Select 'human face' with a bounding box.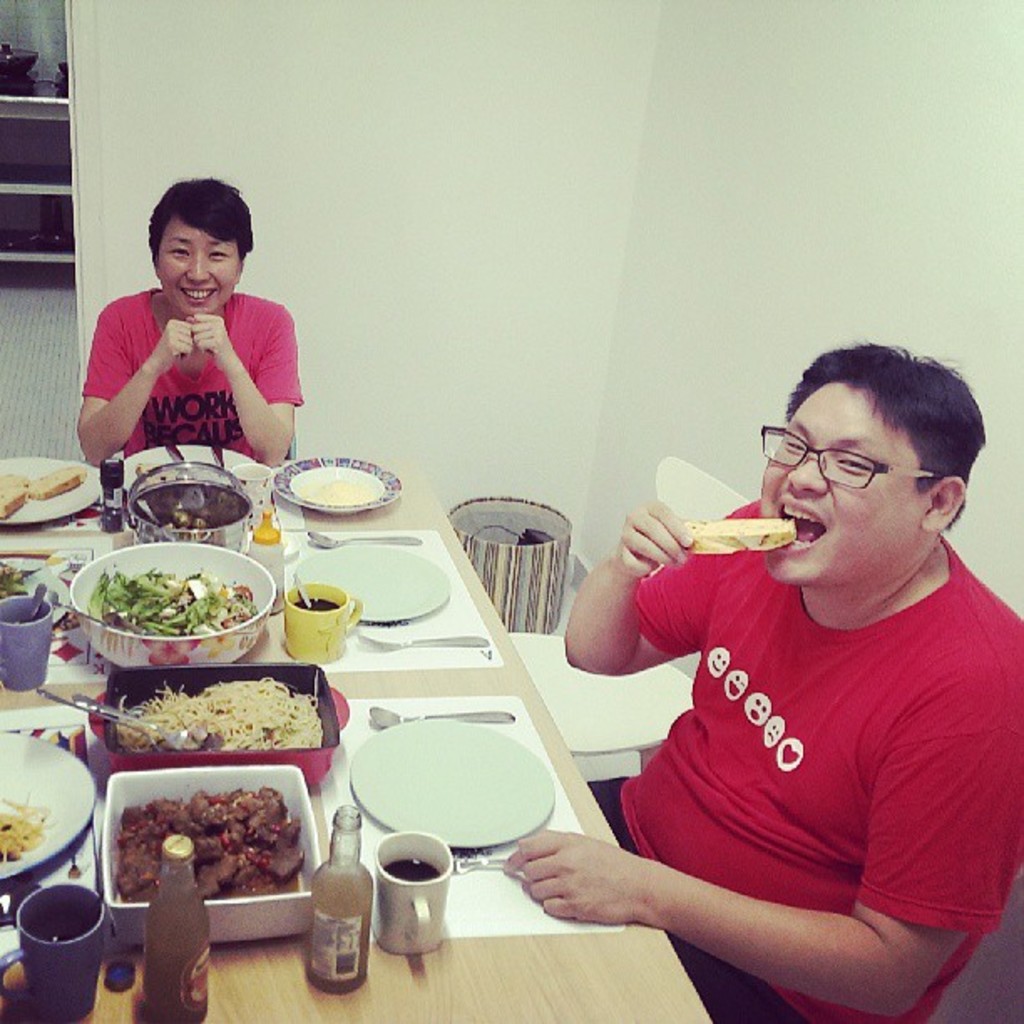
l=760, t=381, r=927, b=587.
